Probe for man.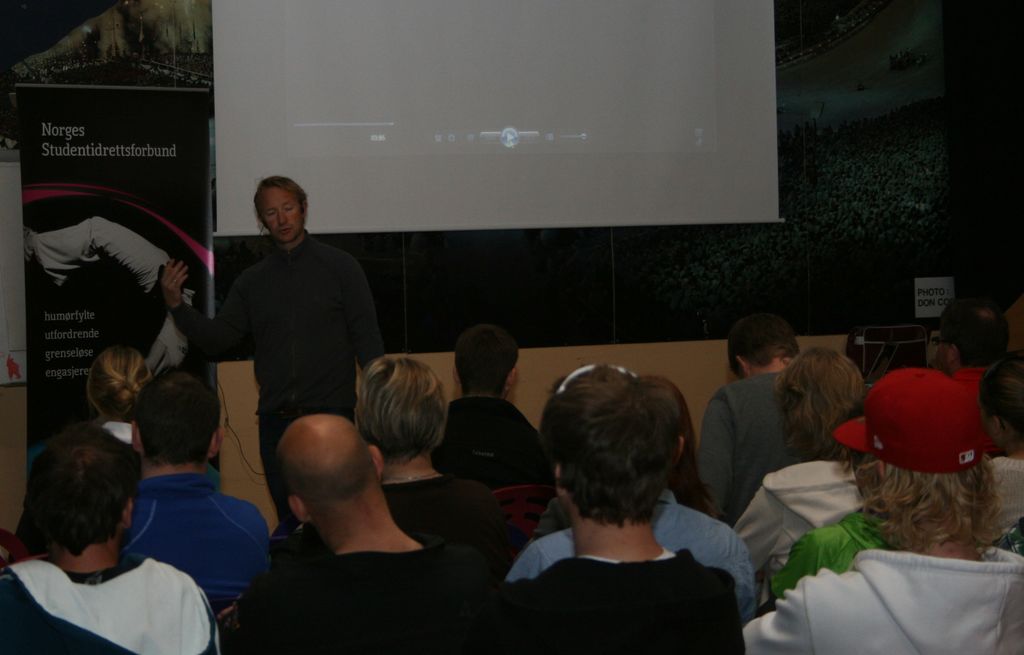
Probe result: crop(157, 174, 391, 540).
